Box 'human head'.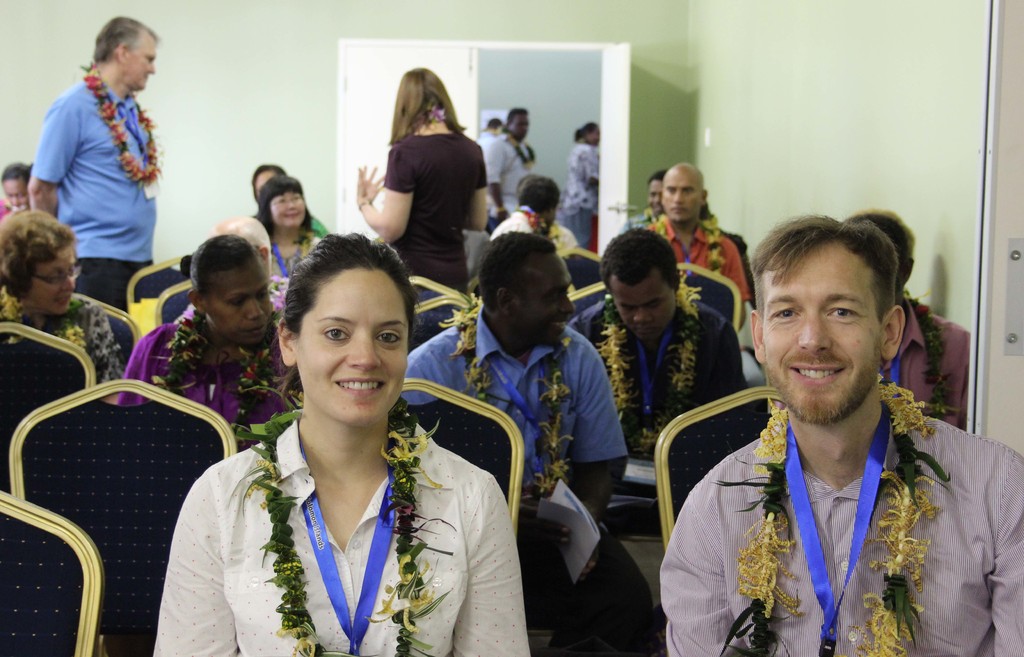
box(593, 227, 678, 348).
